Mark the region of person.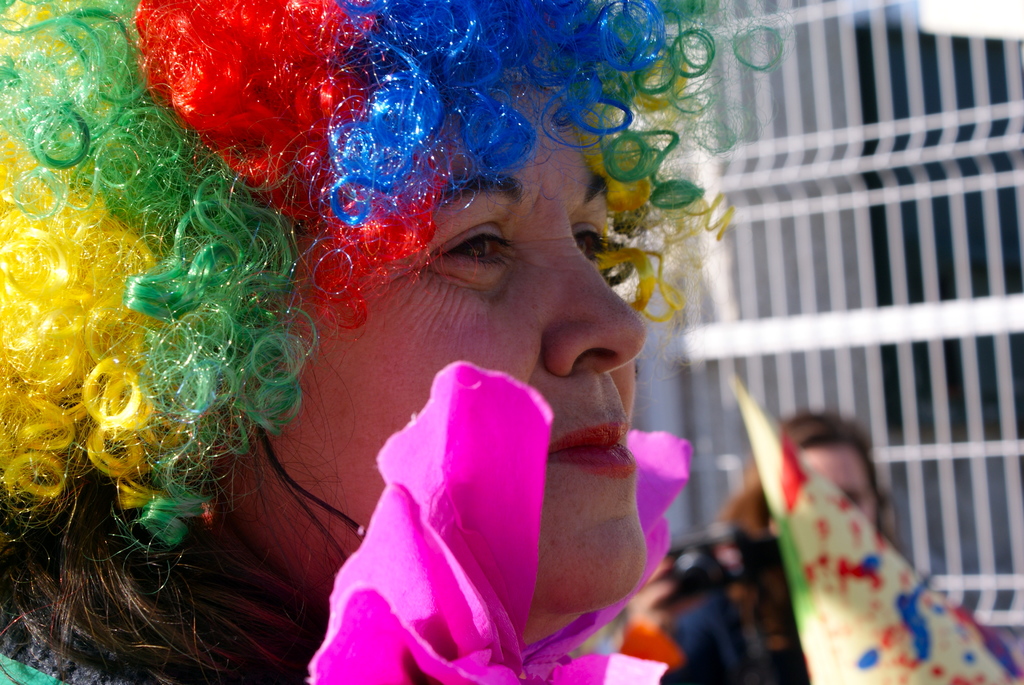
Region: detection(620, 416, 894, 684).
